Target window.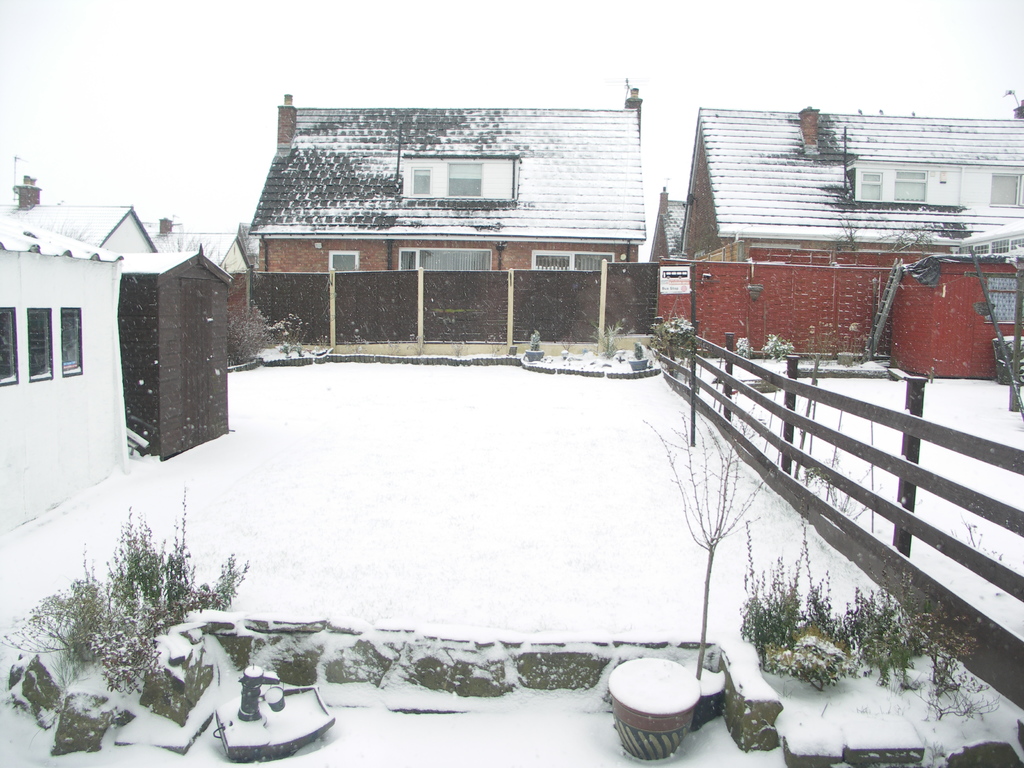
Target region: bbox=(988, 166, 1023, 216).
